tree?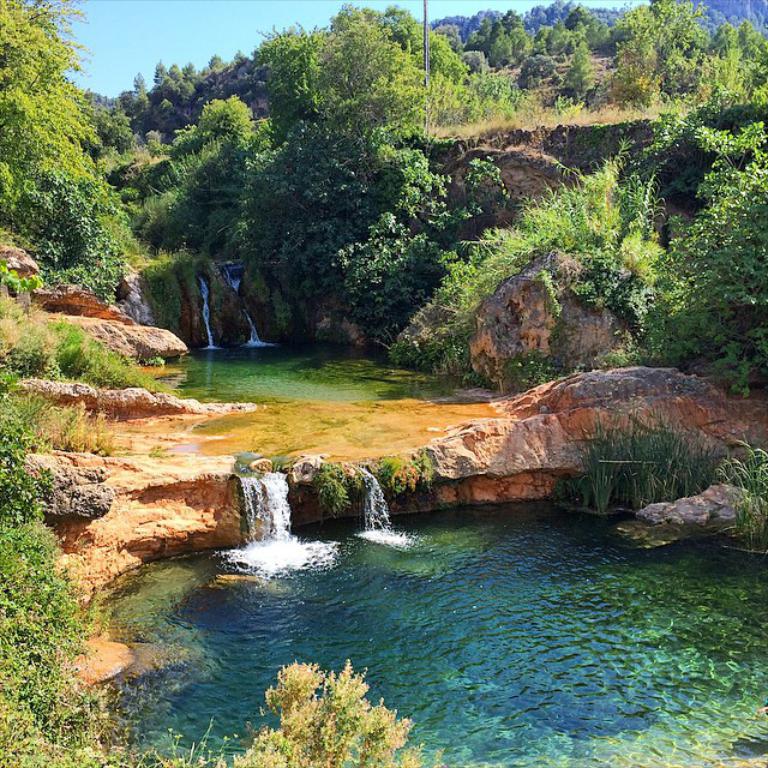
462 0 506 42
